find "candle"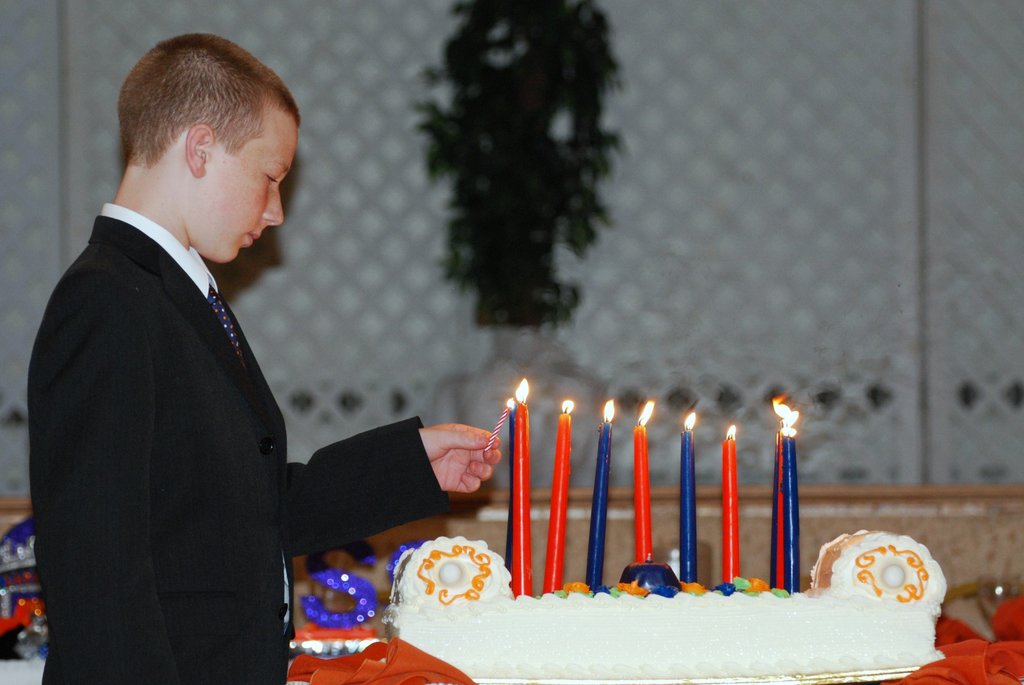
774,400,797,592
